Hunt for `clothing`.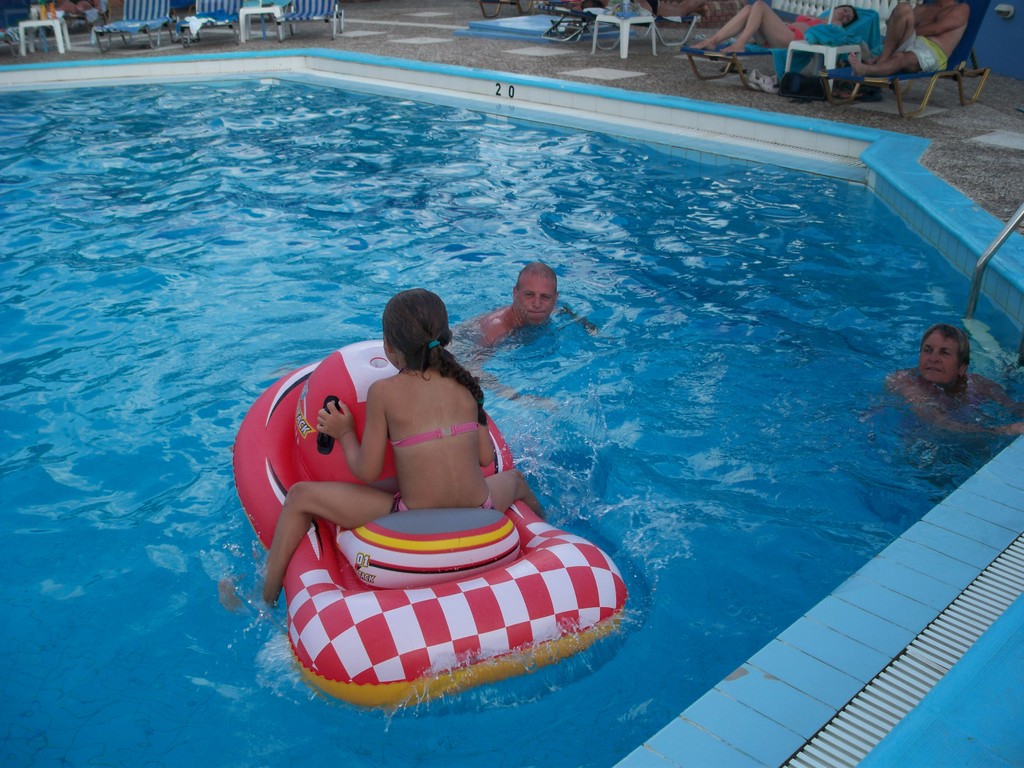
Hunted down at bbox=[785, 19, 825, 42].
